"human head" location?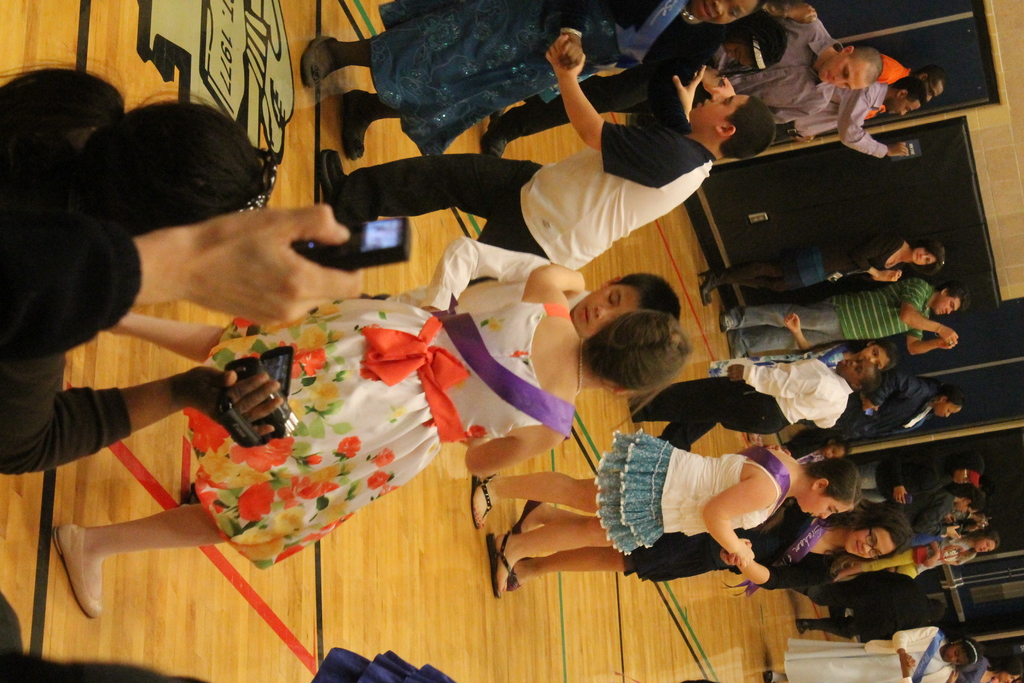
bbox=(838, 357, 874, 393)
